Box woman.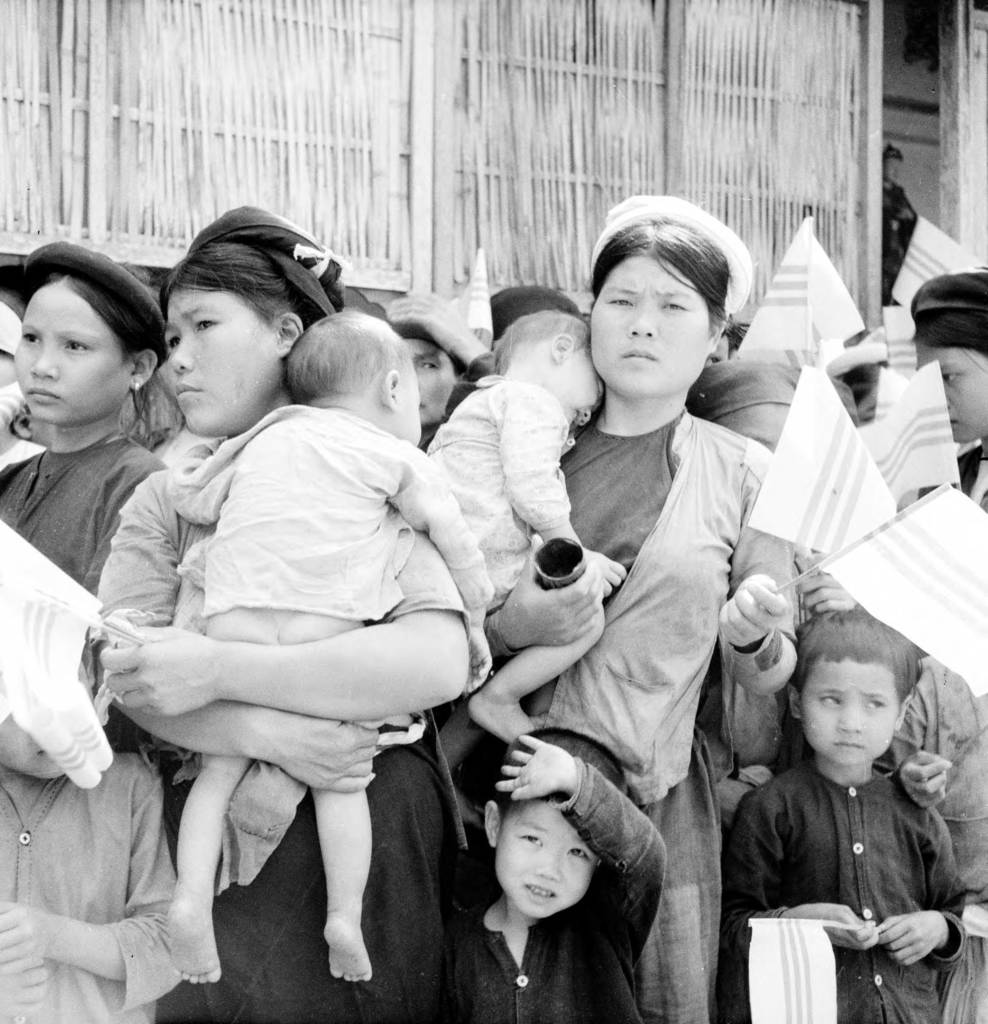
[490,230,811,939].
